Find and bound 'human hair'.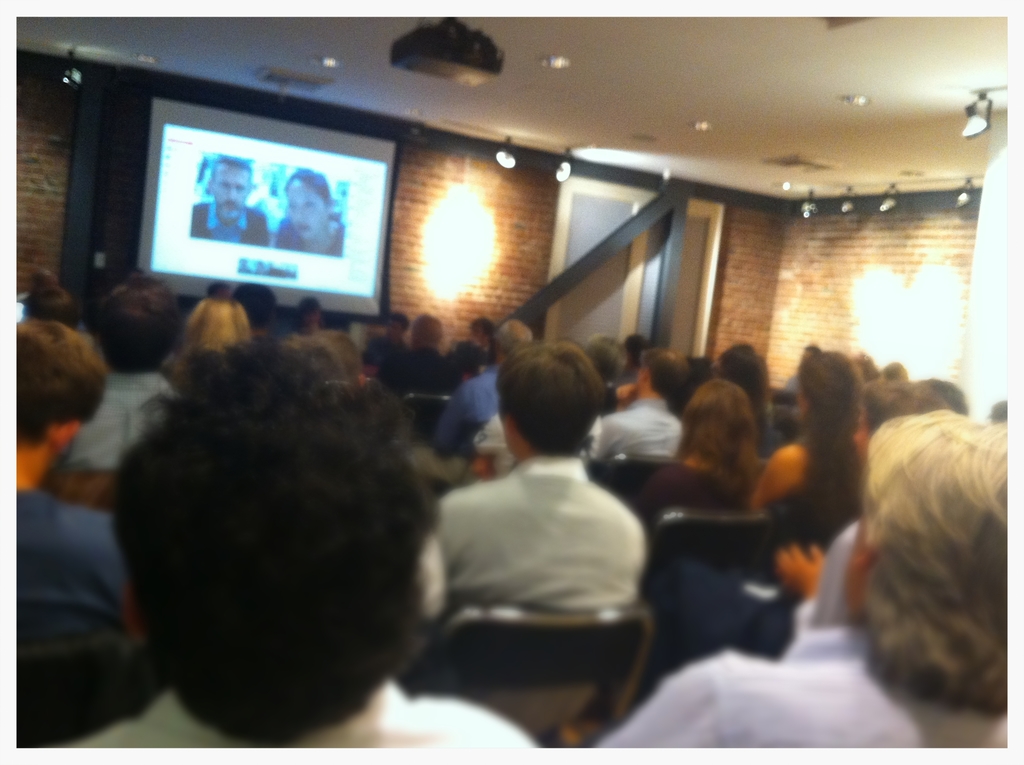
Bound: Rect(9, 311, 109, 455).
